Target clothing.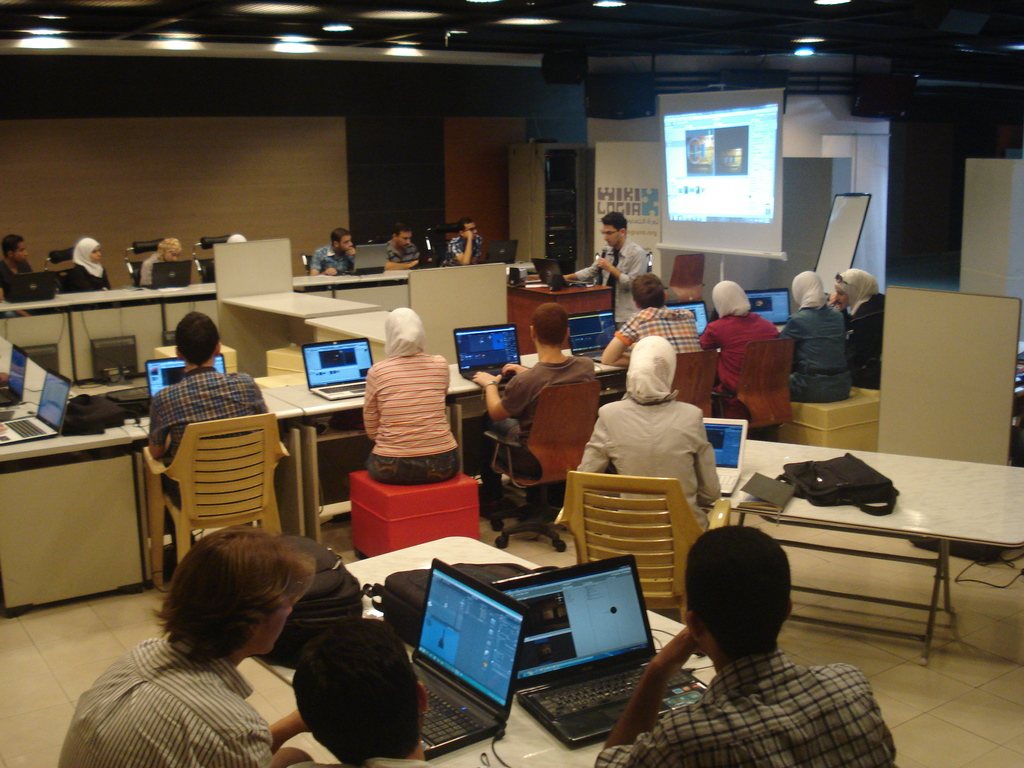
Target region: {"left": 443, "top": 236, "right": 485, "bottom": 262}.
